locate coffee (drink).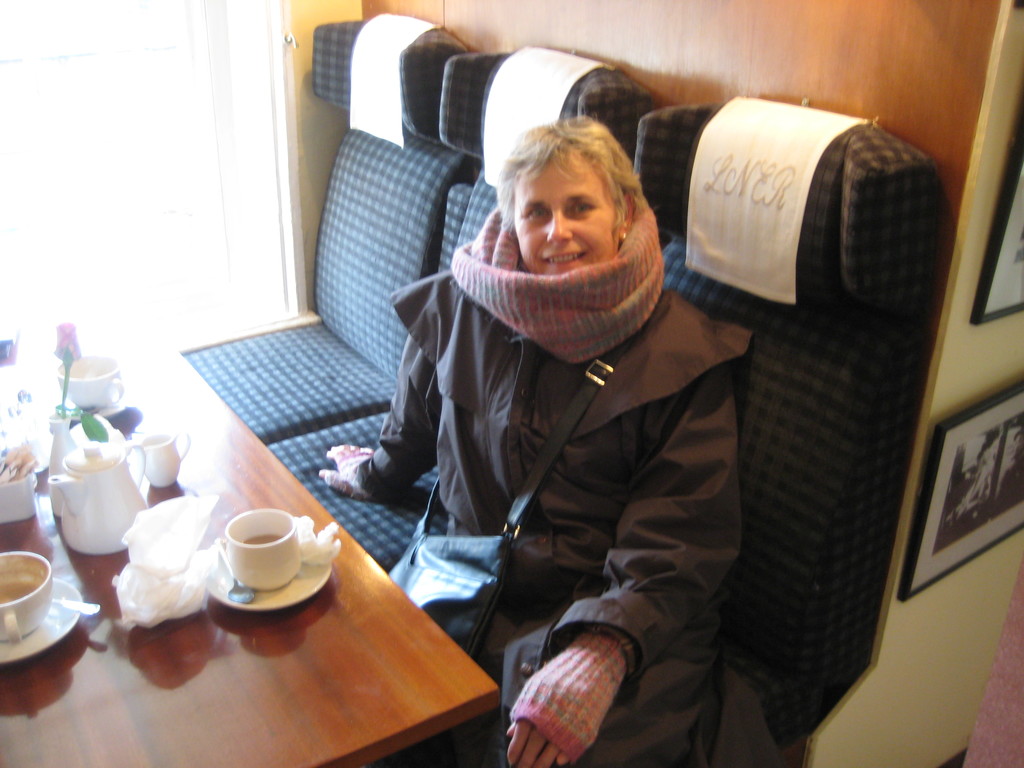
Bounding box: <bbox>244, 533, 287, 544</bbox>.
